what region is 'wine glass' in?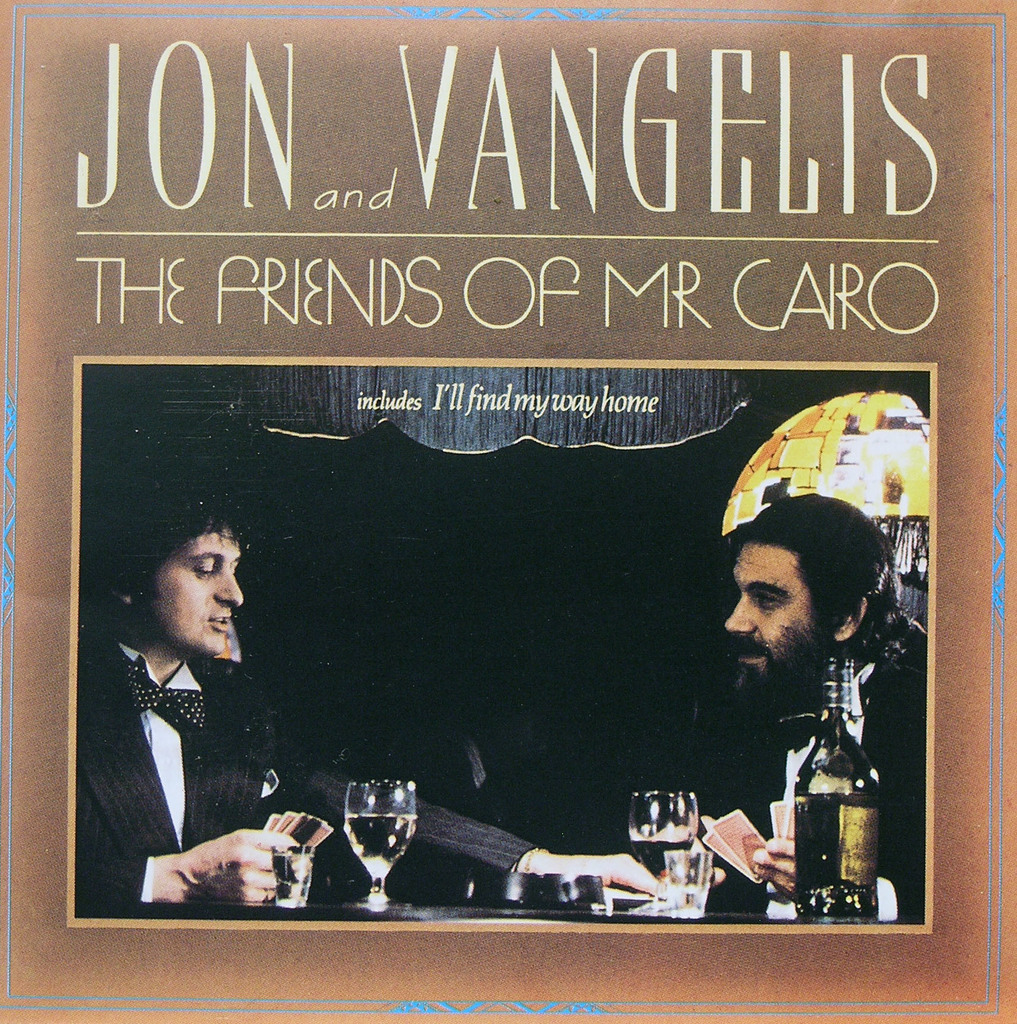
Rect(344, 781, 418, 909).
